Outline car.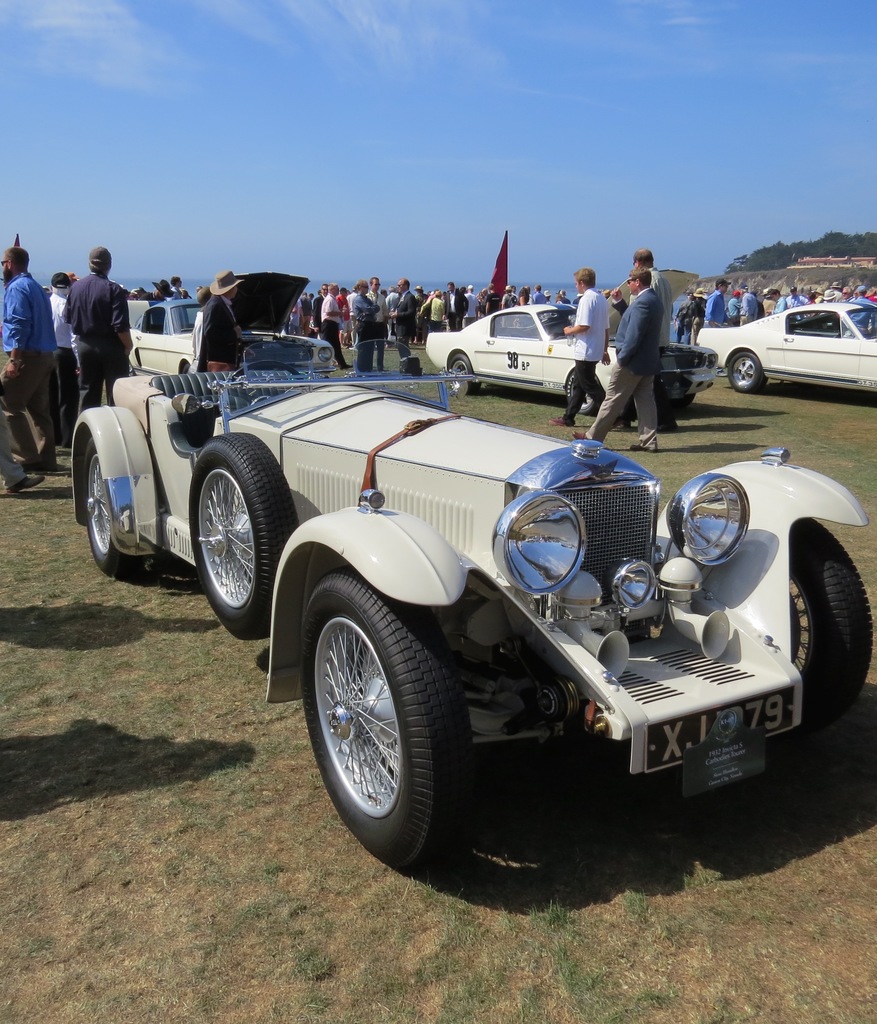
Outline: l=422, t=267, r=716, b=416.
